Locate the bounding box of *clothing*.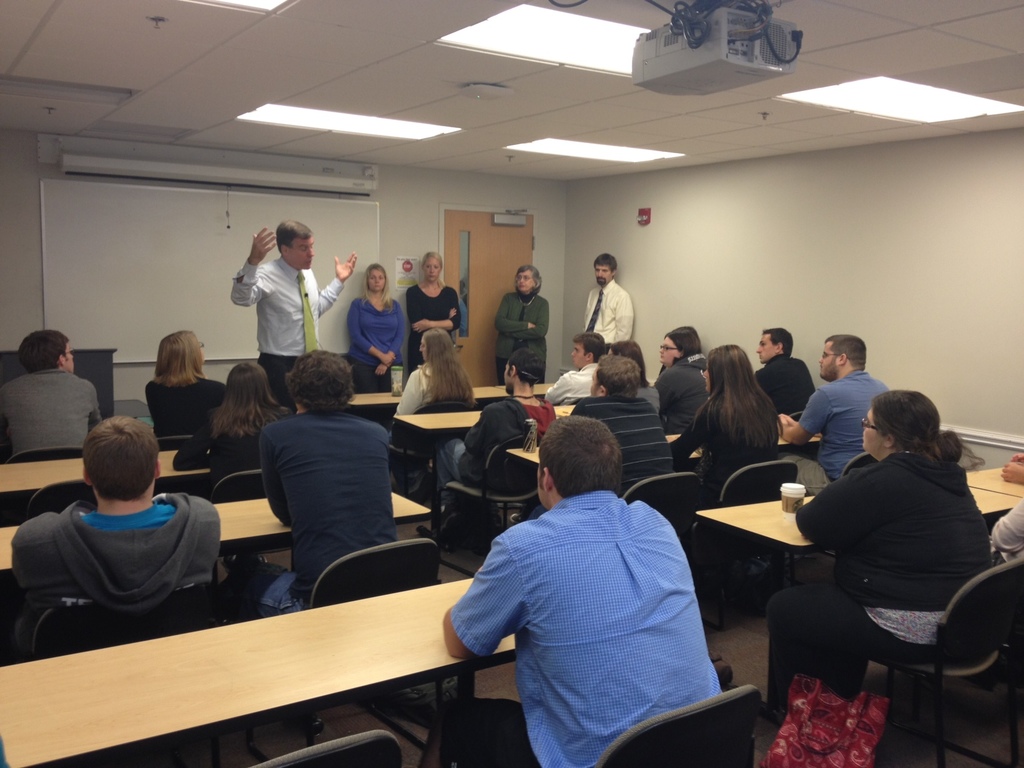
Bounding box: 775 367 888 494.
